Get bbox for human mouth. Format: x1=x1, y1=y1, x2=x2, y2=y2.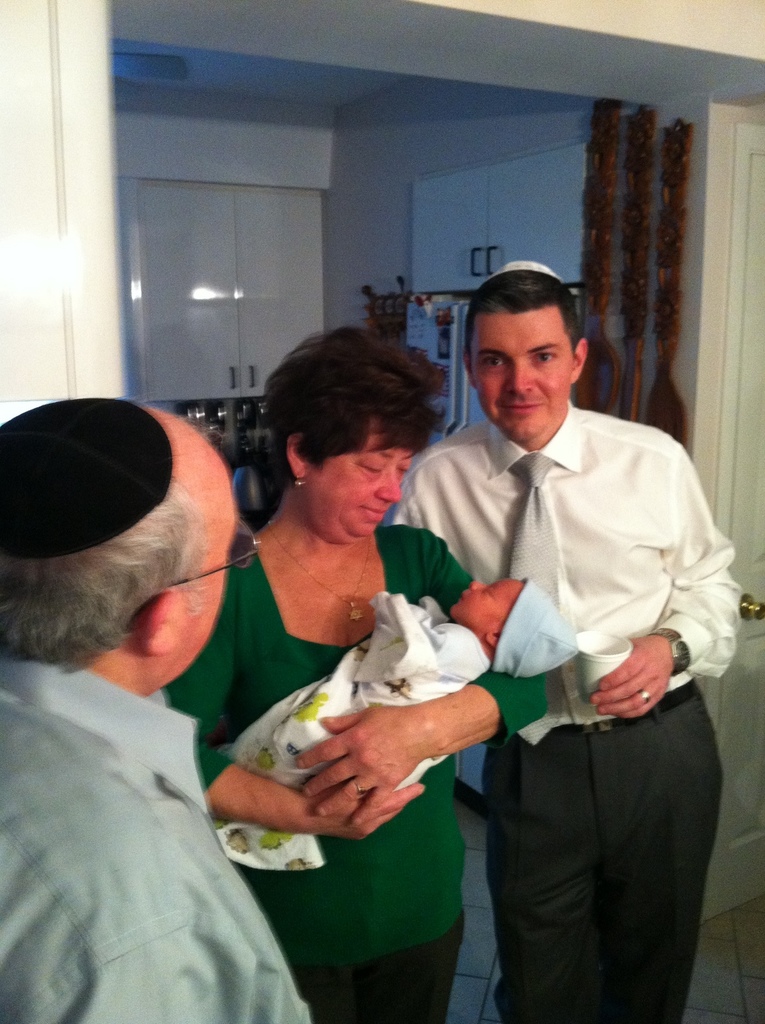
x1=360, y1=509, x2=384, y2=526.
